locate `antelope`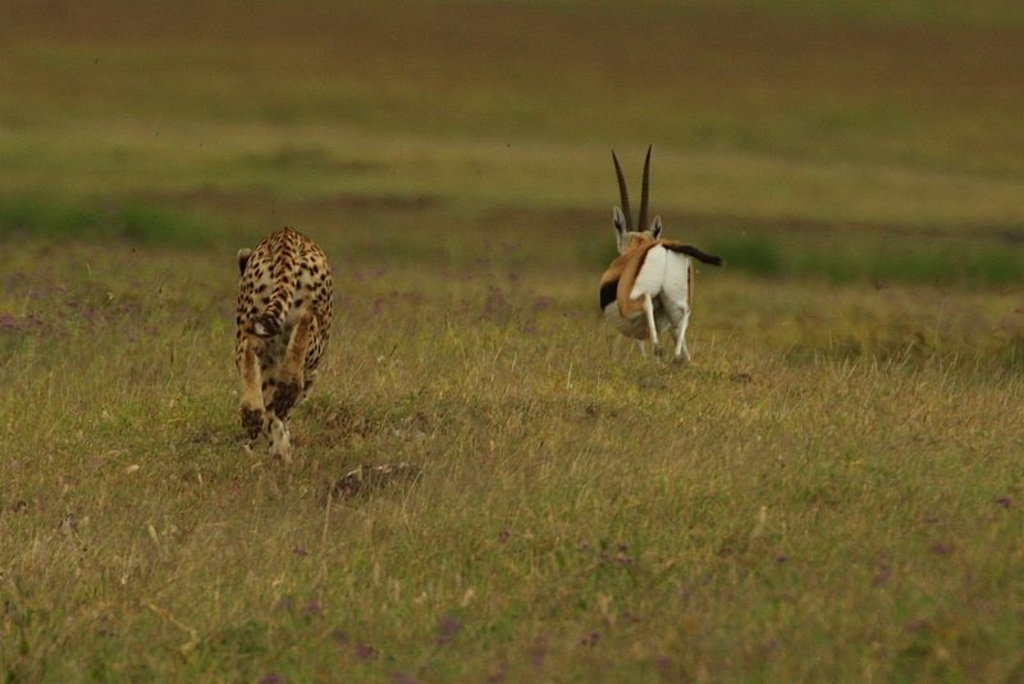
region(598, 146, 723, 365)
